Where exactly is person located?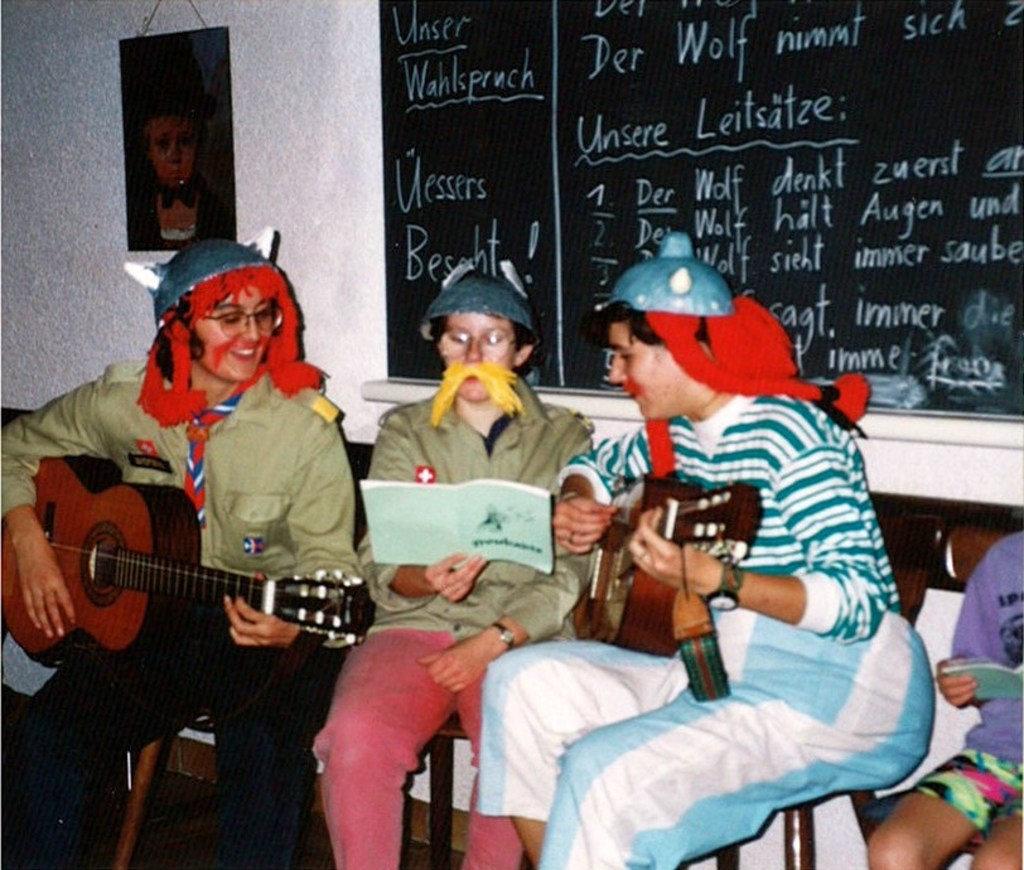
Its bounding box is BBox(0, 227, 372, 869).
